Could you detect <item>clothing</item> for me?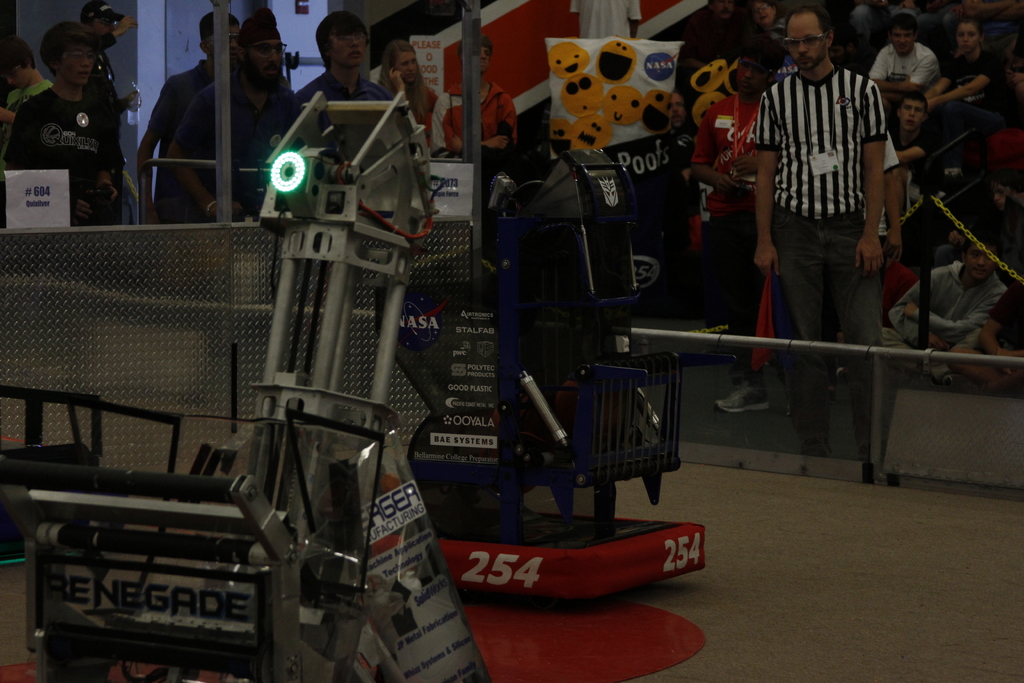
Detection result: (x1=8, y1=46, x2=132, y2=228).
